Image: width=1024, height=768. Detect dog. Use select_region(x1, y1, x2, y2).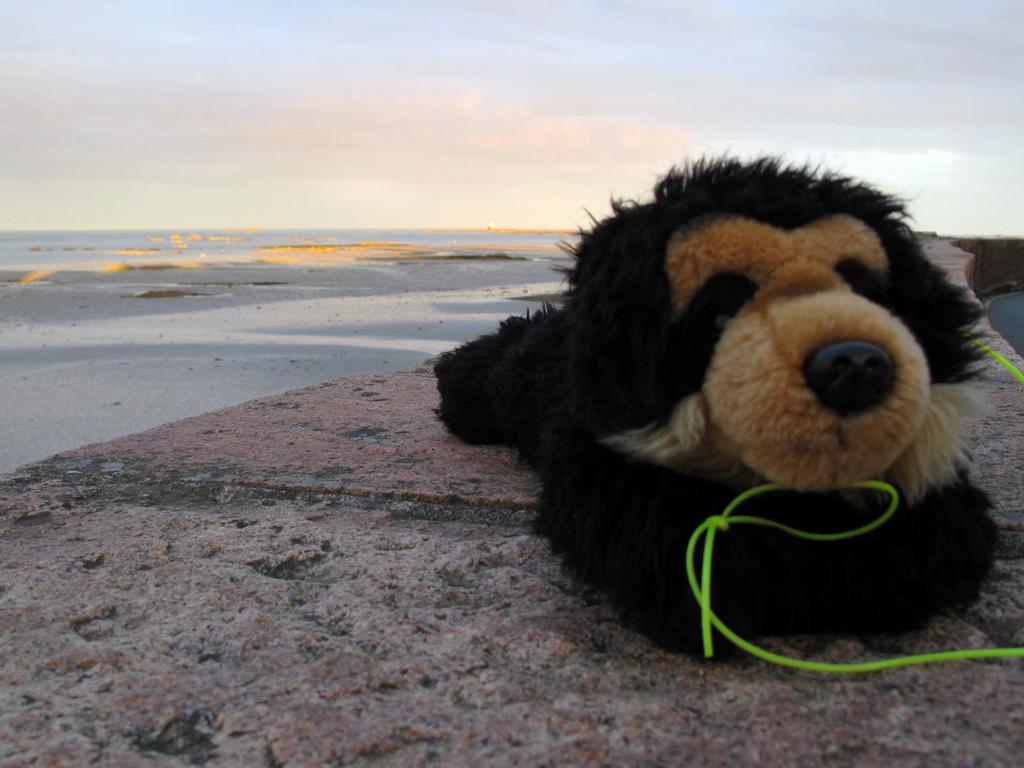
select_region(435, 149, 996, 664).
